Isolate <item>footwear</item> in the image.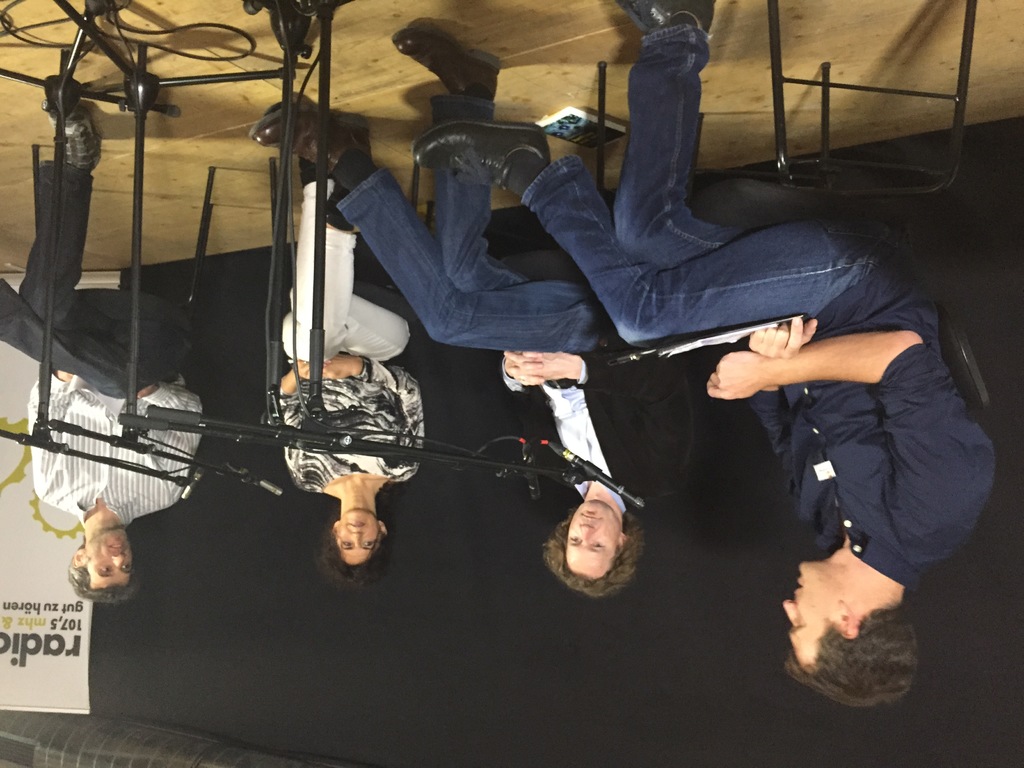
Isolated region: left=253, top=97, right=376, bottom=186.
